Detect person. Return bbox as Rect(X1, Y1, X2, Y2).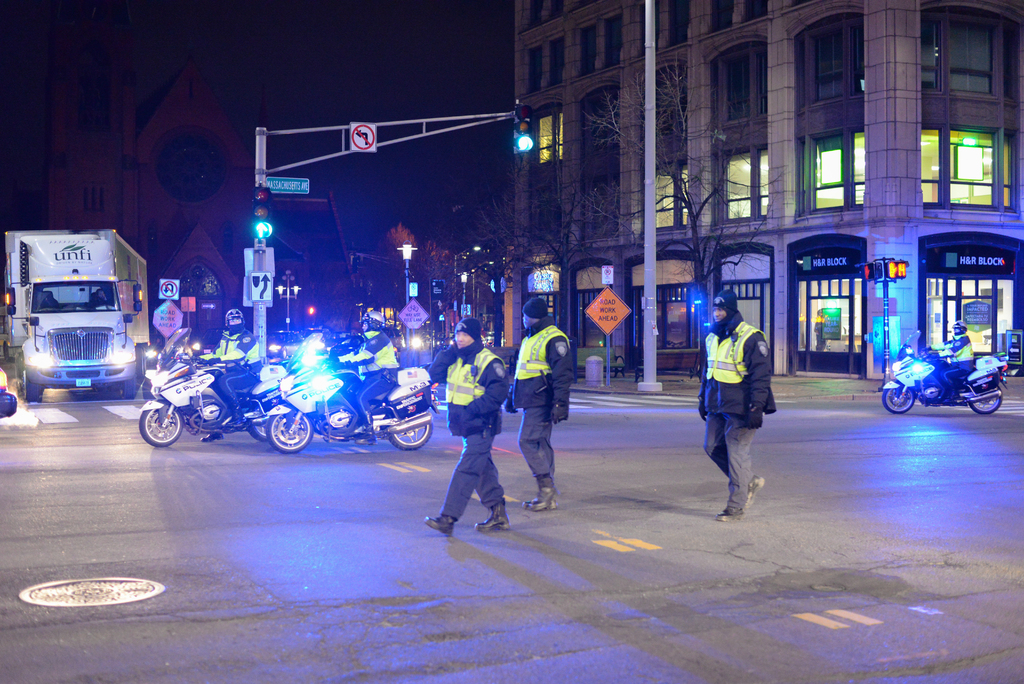
Rect(196, 305, 264, 450).
